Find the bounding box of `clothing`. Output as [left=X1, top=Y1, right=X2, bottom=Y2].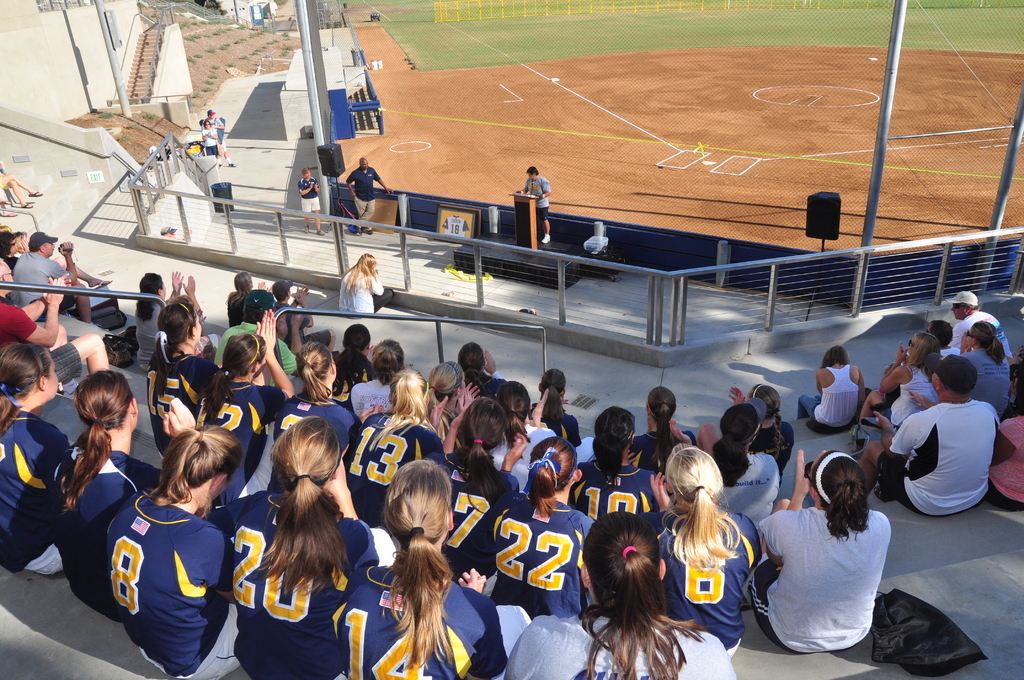
[left=298, top=176, right=326, bottom=222].
